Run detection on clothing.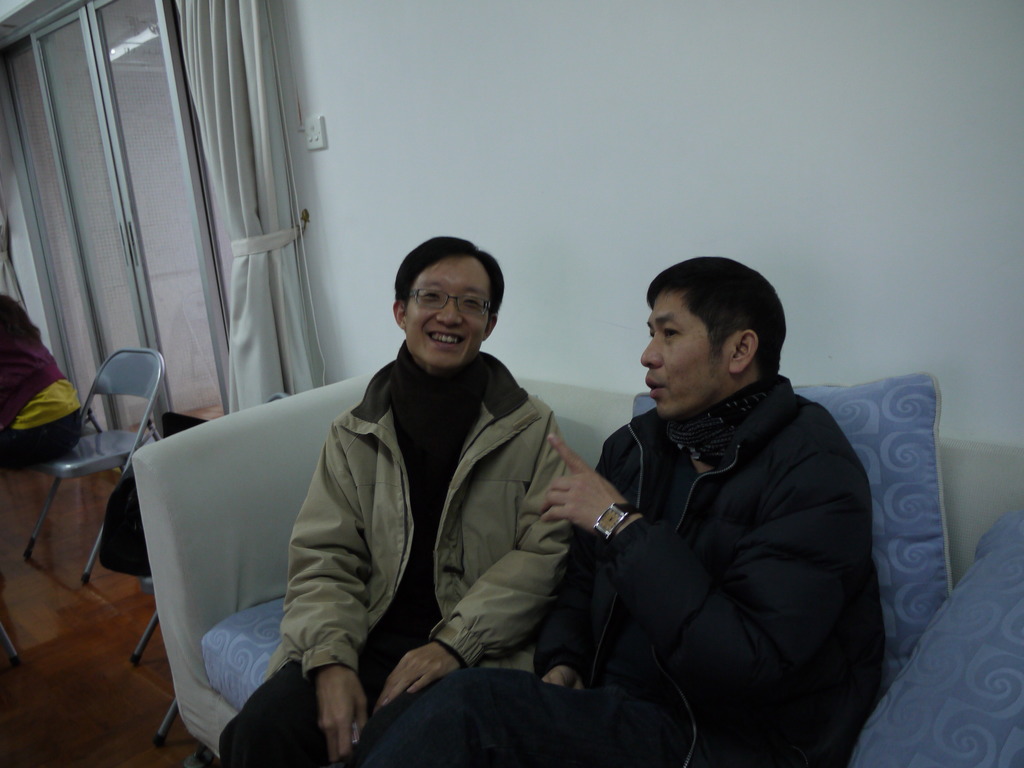
Result: 566 339 863 735.
